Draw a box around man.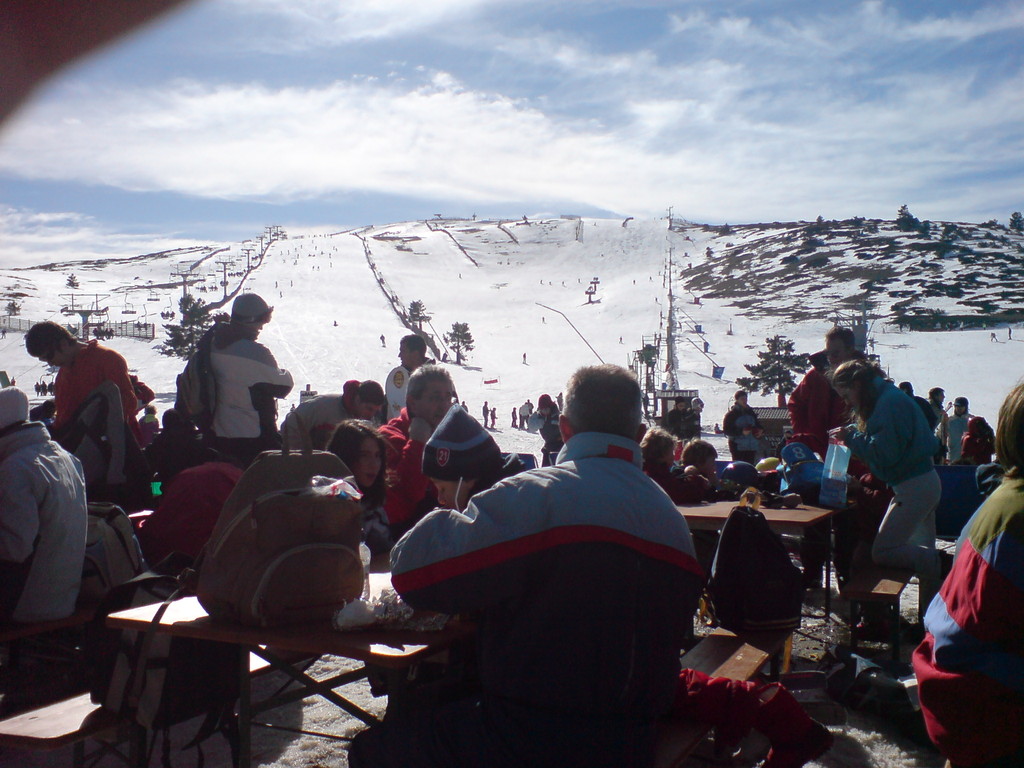
<box>917,383,945,434</box>.
